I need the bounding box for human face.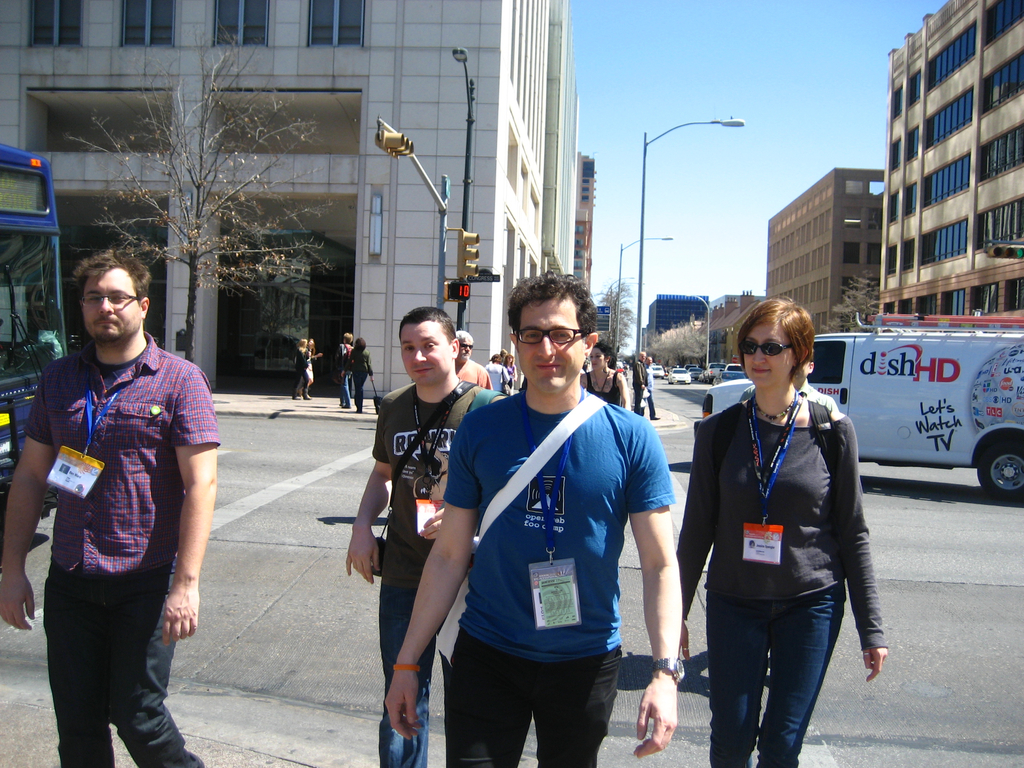
Here it is: bbox(587, 348, 605, 369).
